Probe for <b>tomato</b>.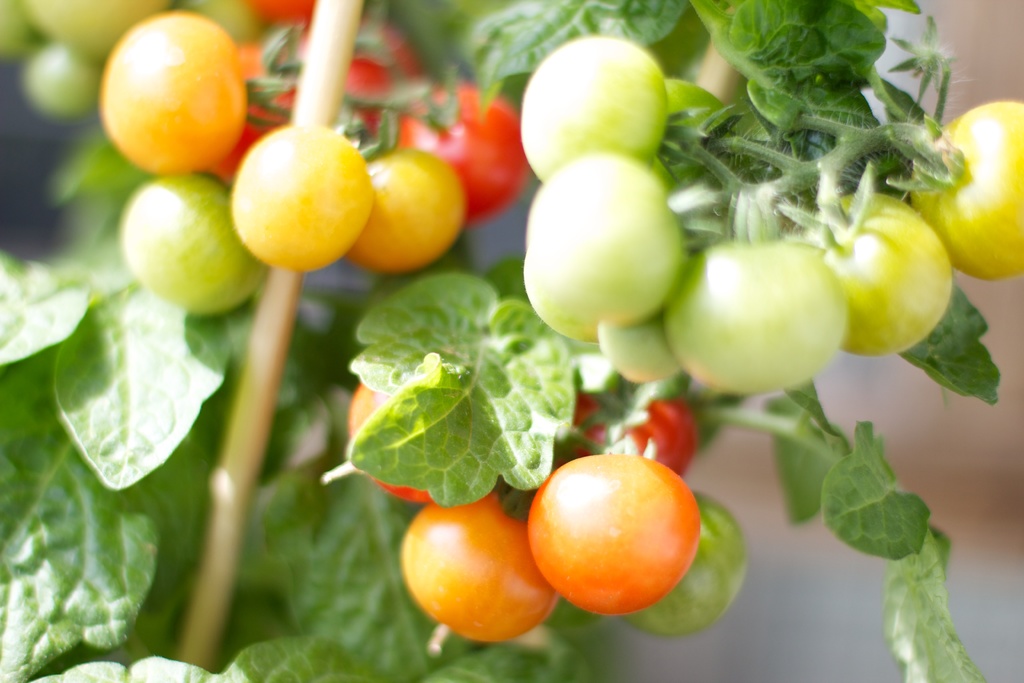
Probe result: (left=523, top=441, right=704, bottom=617).
